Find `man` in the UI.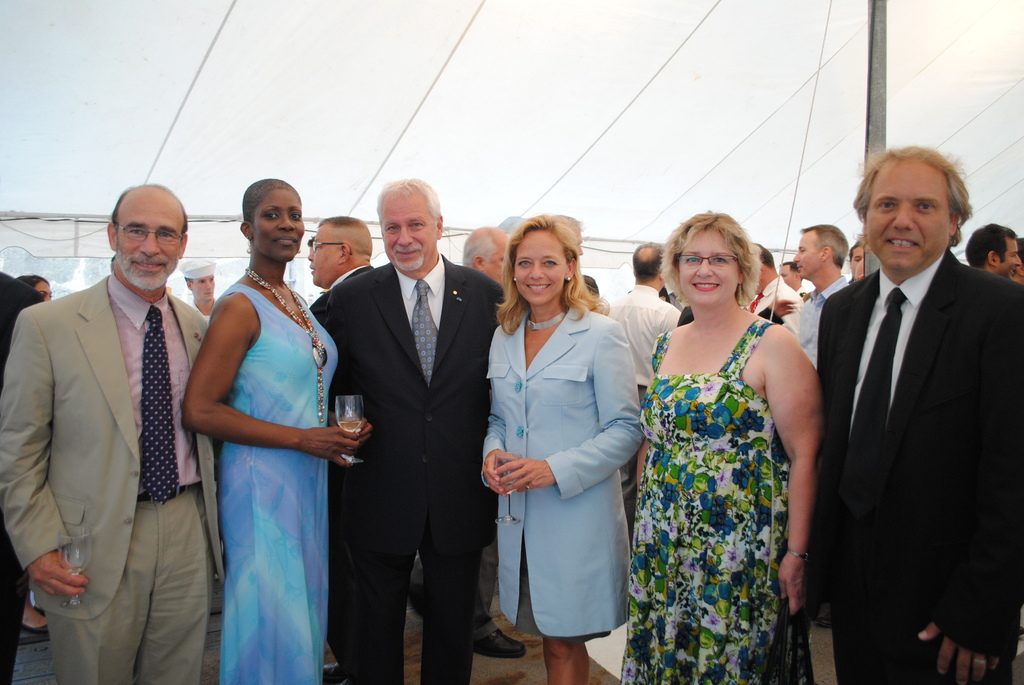
UI element at crop(605, 240, 683, 533).
